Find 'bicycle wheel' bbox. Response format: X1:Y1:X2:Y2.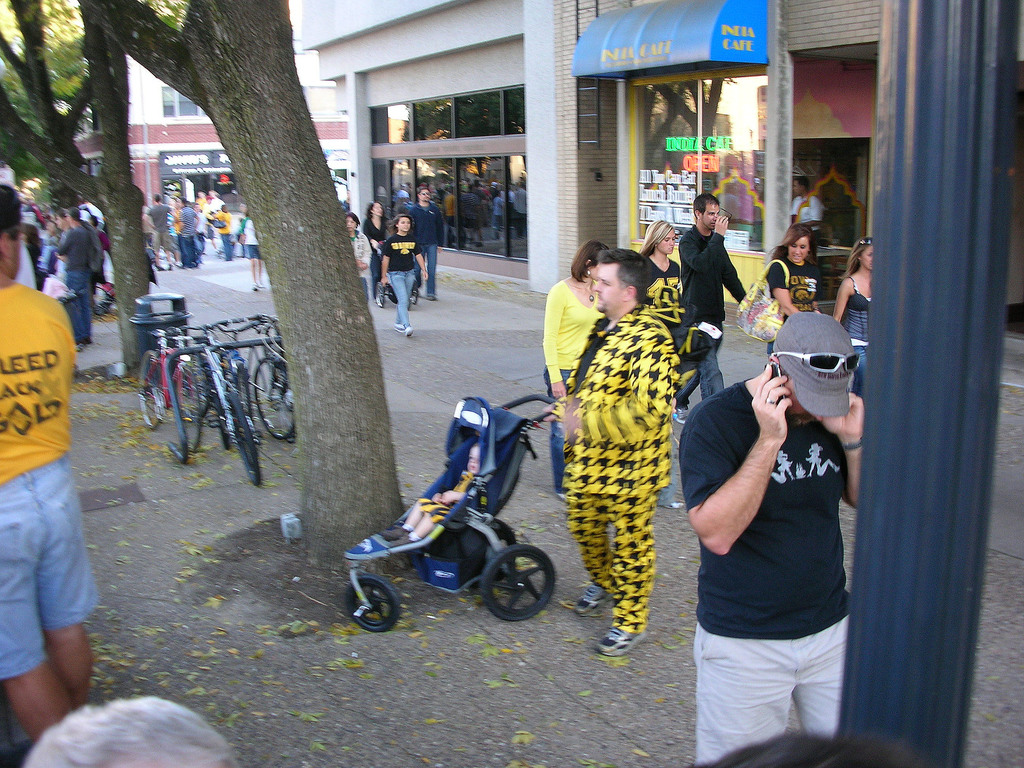
136:355:167:430.
